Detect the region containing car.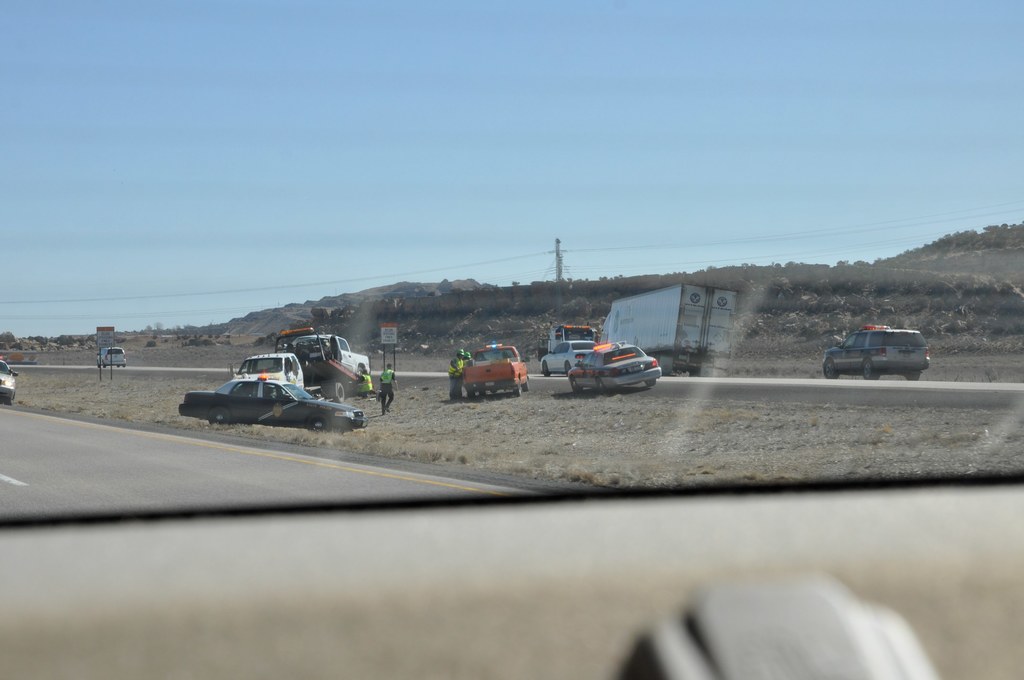
pyautogui.locateOnScreen(541, 341, 598, 378).
